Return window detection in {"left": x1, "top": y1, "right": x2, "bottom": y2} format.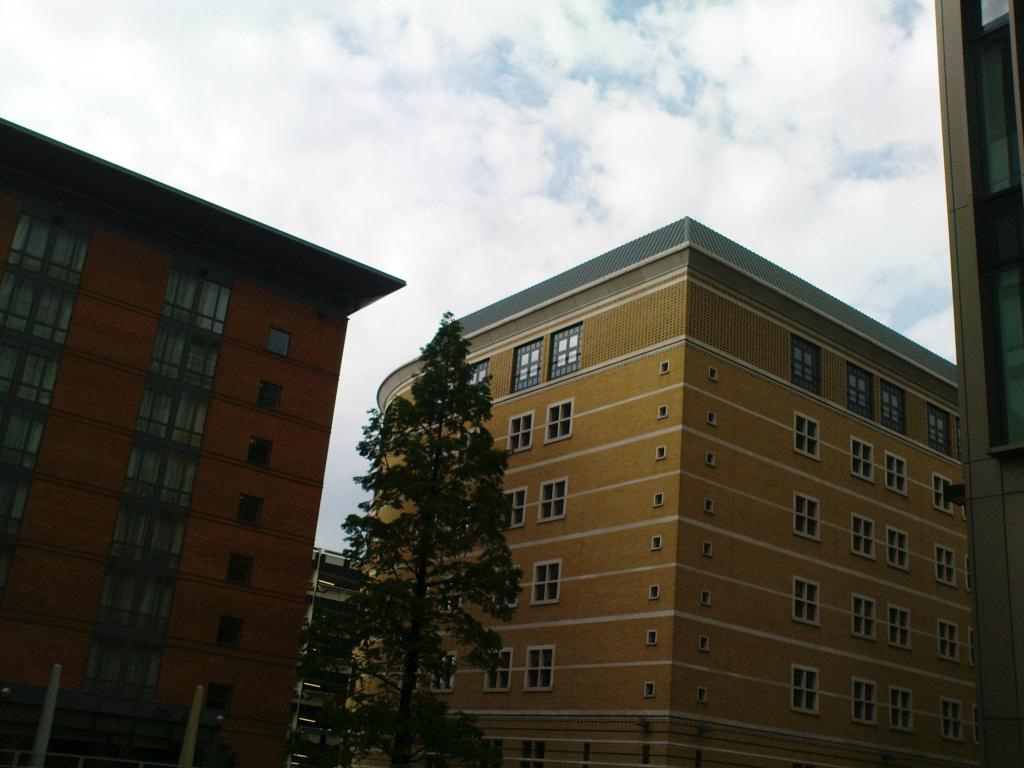
{"left": 791, "top": 579, "right": 826, "bottom": 630}.
